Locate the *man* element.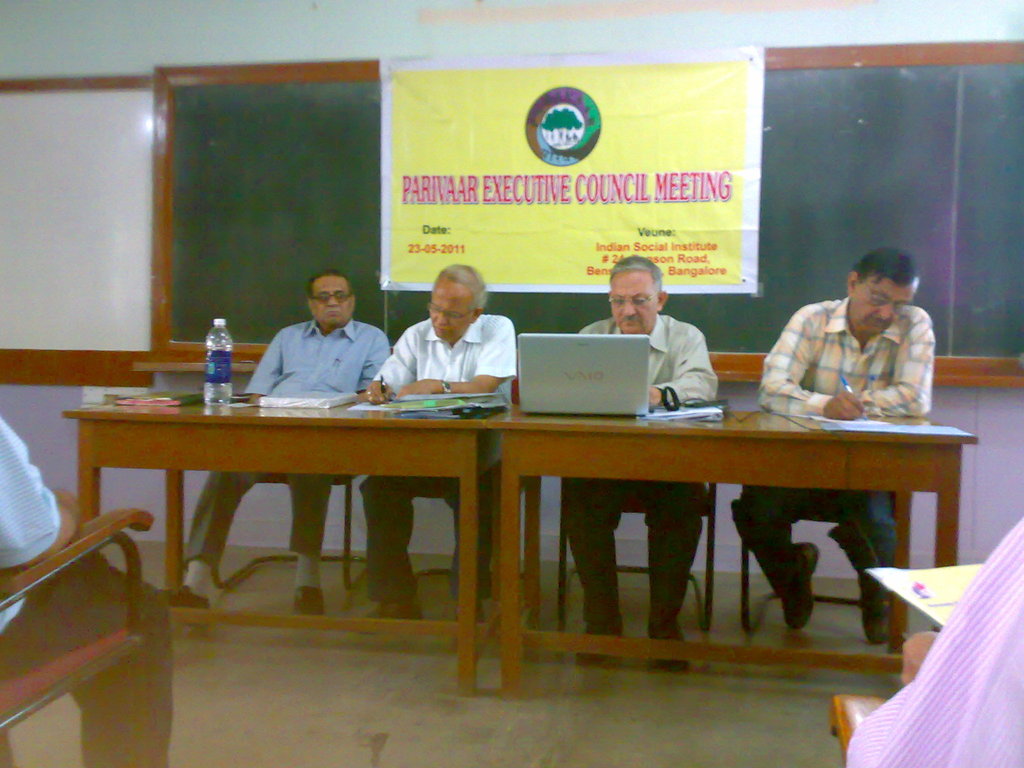
Element bbox: <box>733,253,938,639</box>.
